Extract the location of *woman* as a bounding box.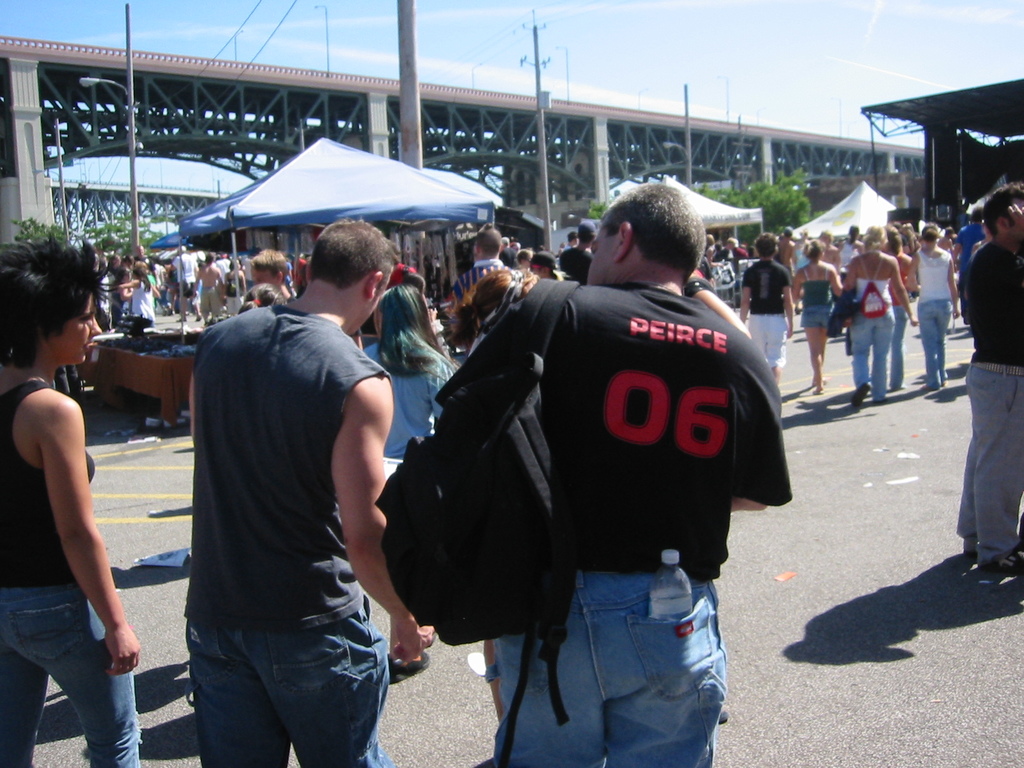
881, 223, 911, 388.
